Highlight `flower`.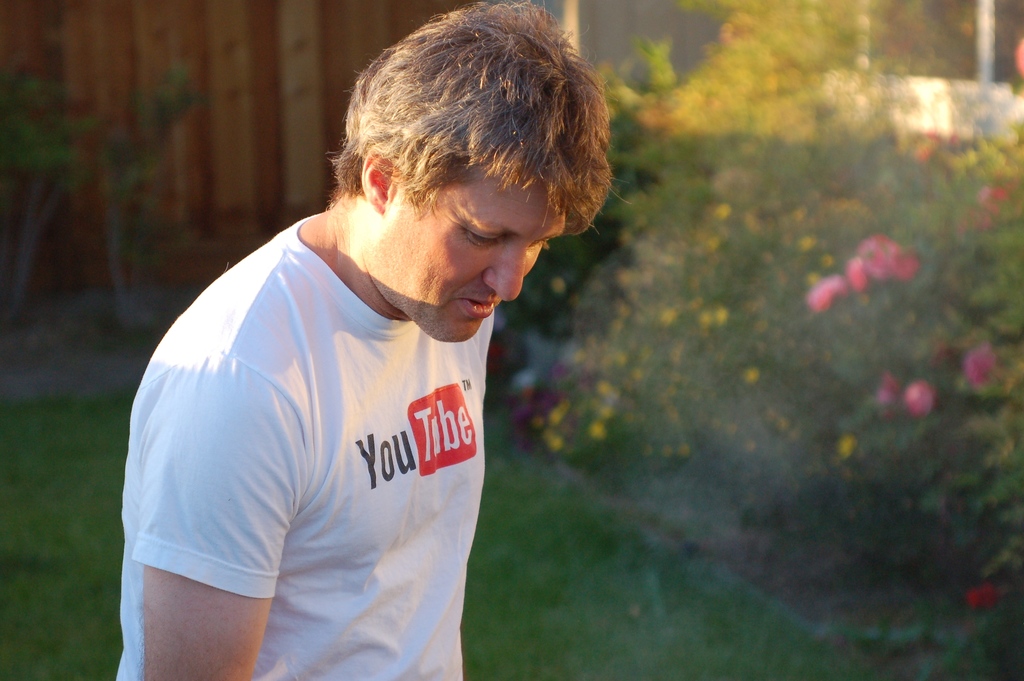
Highlighted region: x1=849 y1=260 x2=867 y2=293.
